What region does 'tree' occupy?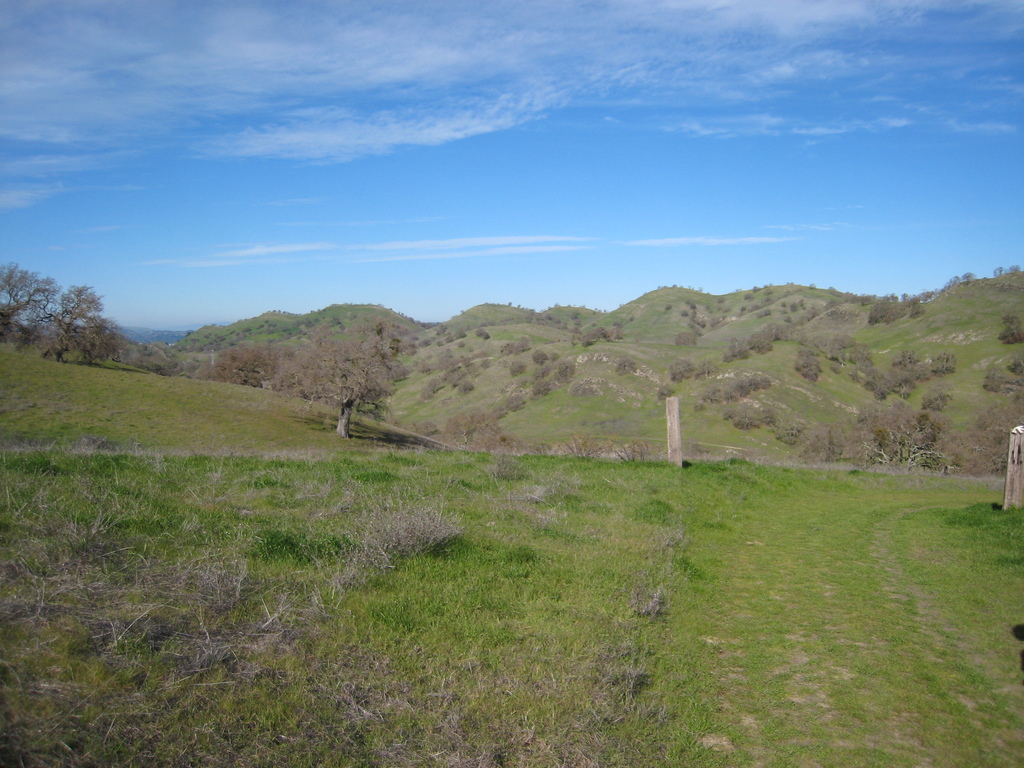
detection(554, 358, 578, 380).
